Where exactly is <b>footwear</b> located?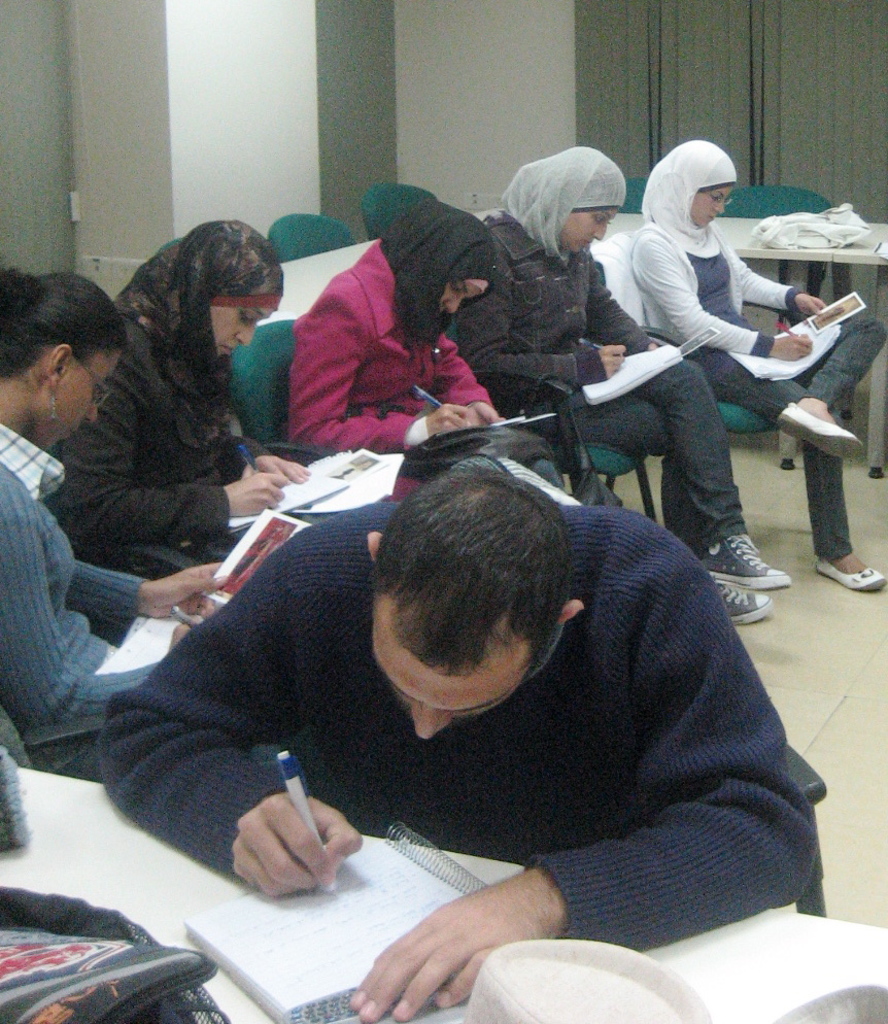
Its bounding box is x1=819 y1=546 x2=880 y2=590.
